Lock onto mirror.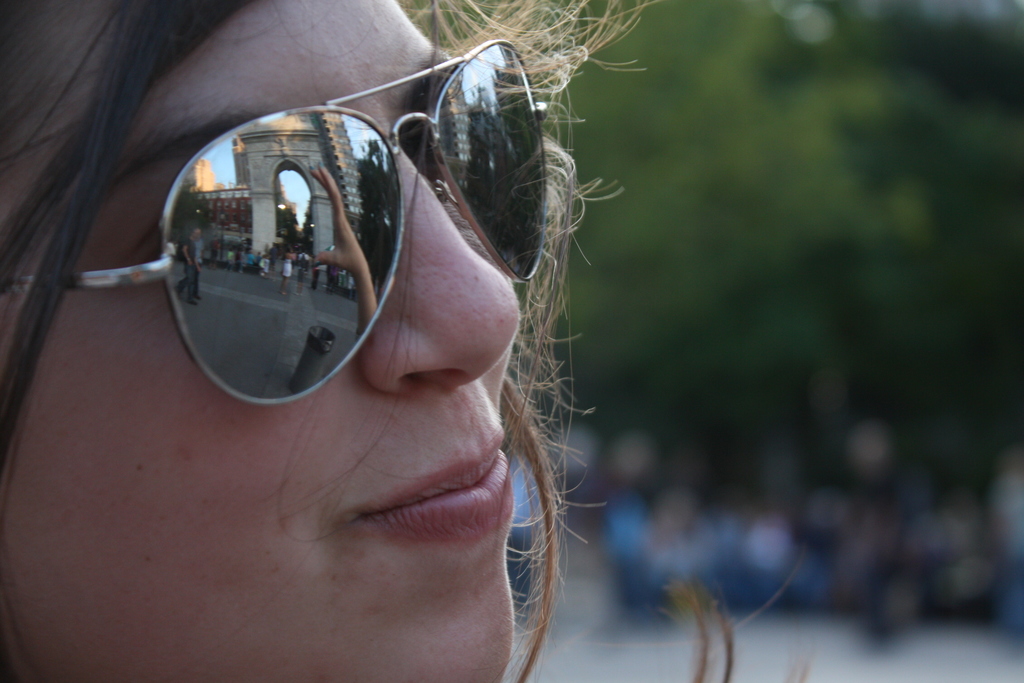
Locked: 440,45,548,278.
